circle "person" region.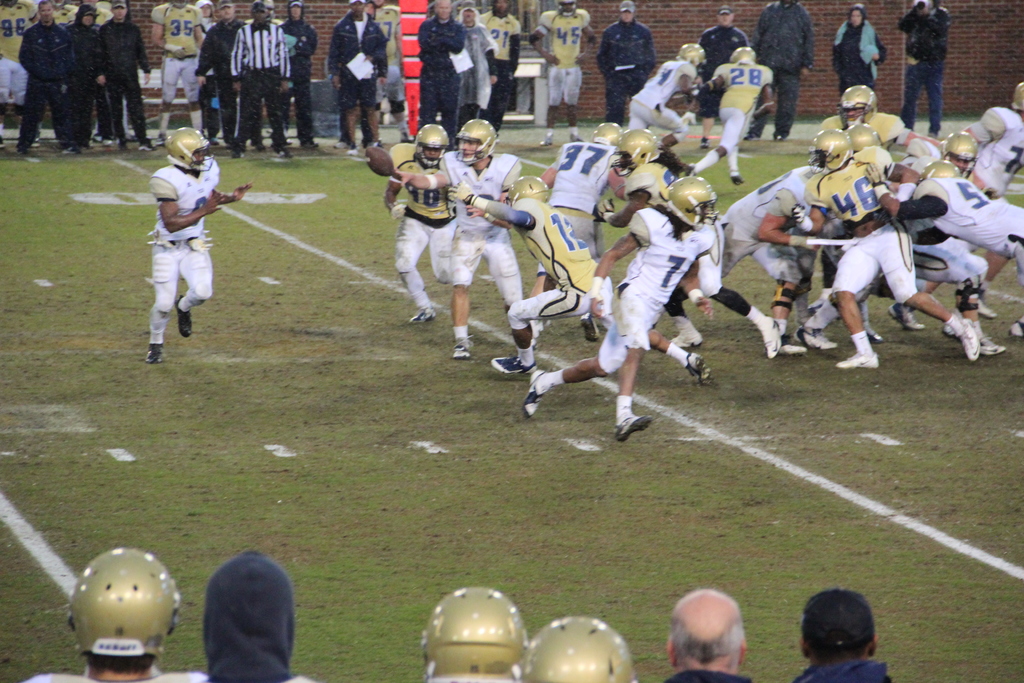
Region: [897,0,958,137].
